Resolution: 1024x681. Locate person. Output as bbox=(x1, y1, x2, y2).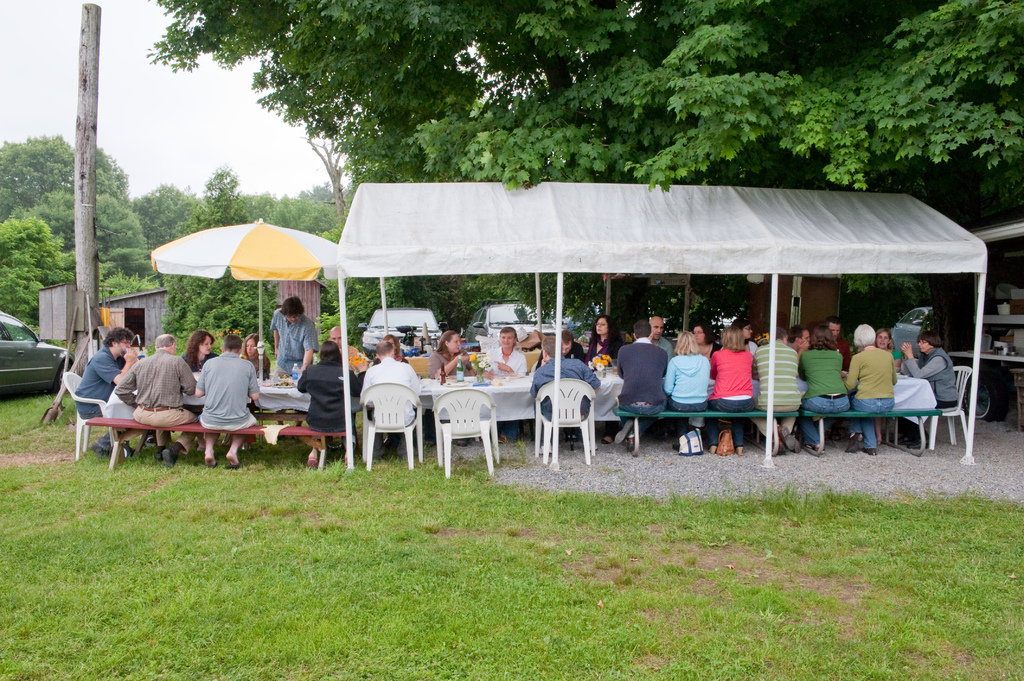
bbox=(114, 333, 198, 464).
